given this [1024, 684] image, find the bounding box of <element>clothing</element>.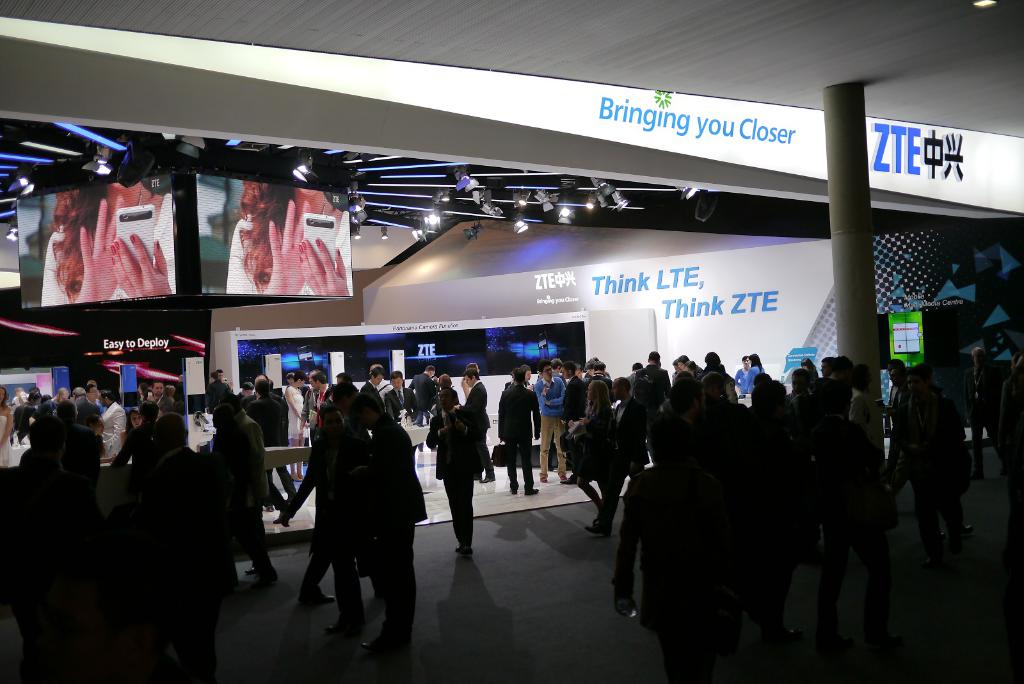
(420,397,484,548).
